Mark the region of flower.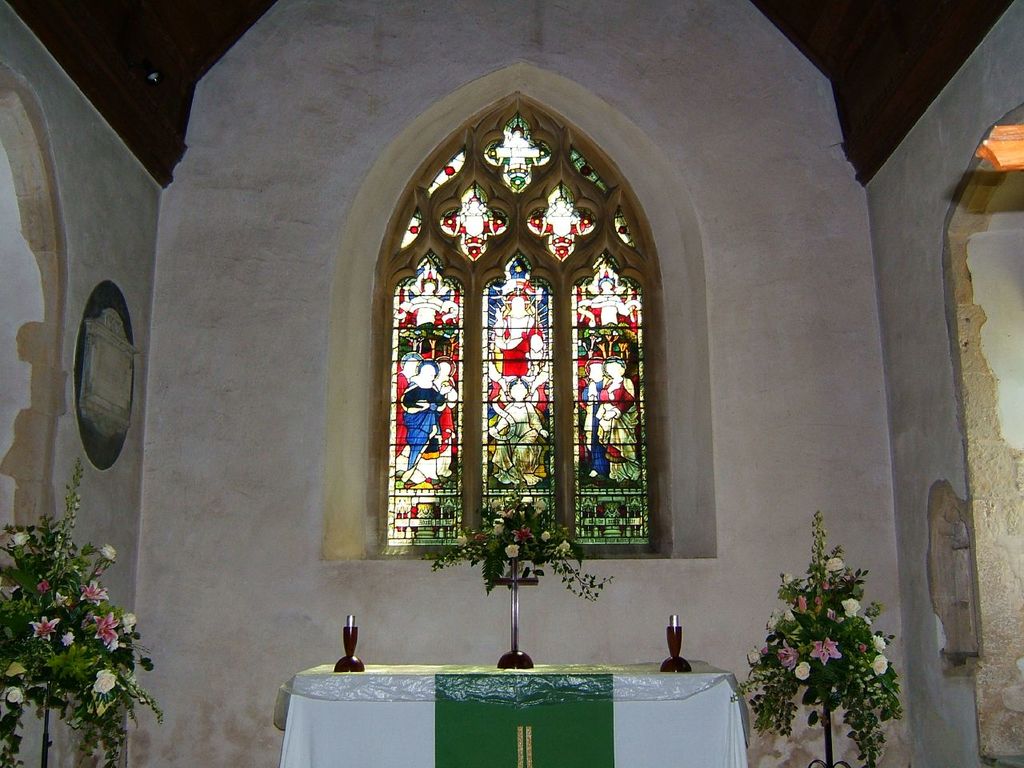
Region: crop(814, 594, 825, 606).
